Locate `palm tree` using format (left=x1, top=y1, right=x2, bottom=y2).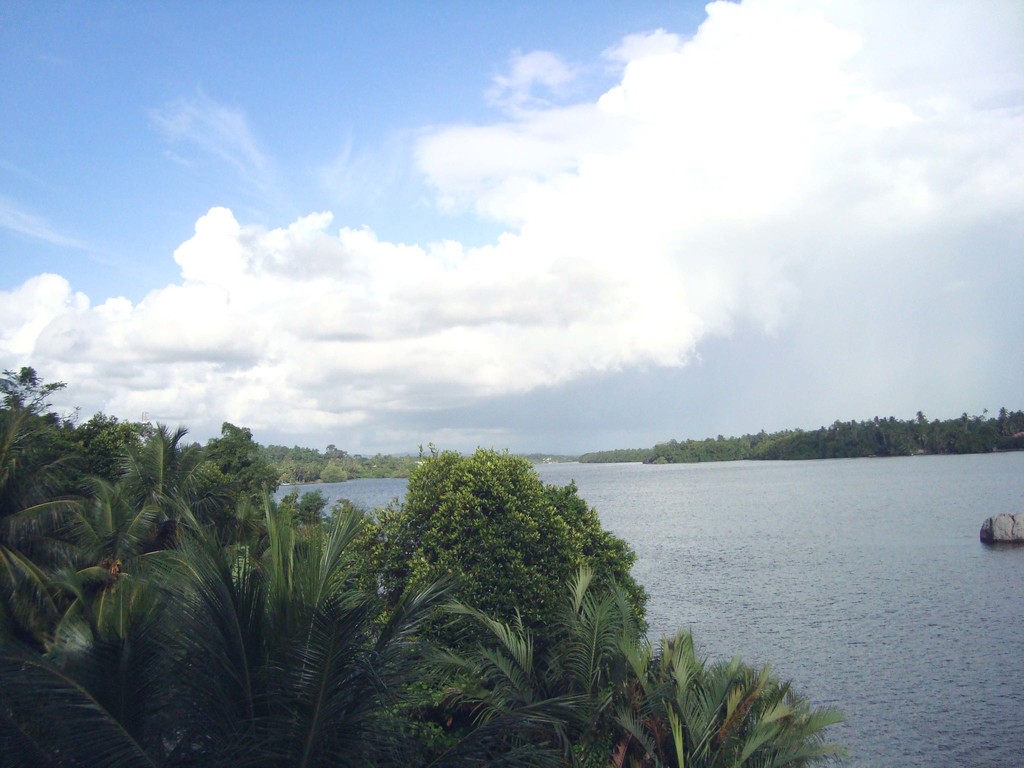
(left=607, top=630, right=837, bottom=767).
